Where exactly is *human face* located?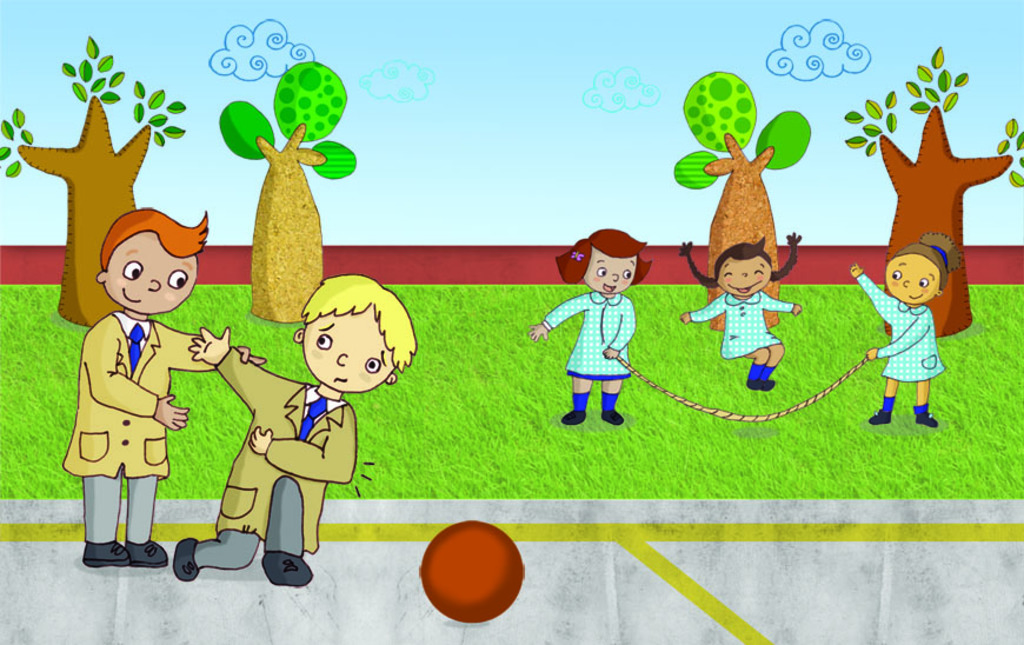
Its bounding box is box=[884, 253, 944, 301].
